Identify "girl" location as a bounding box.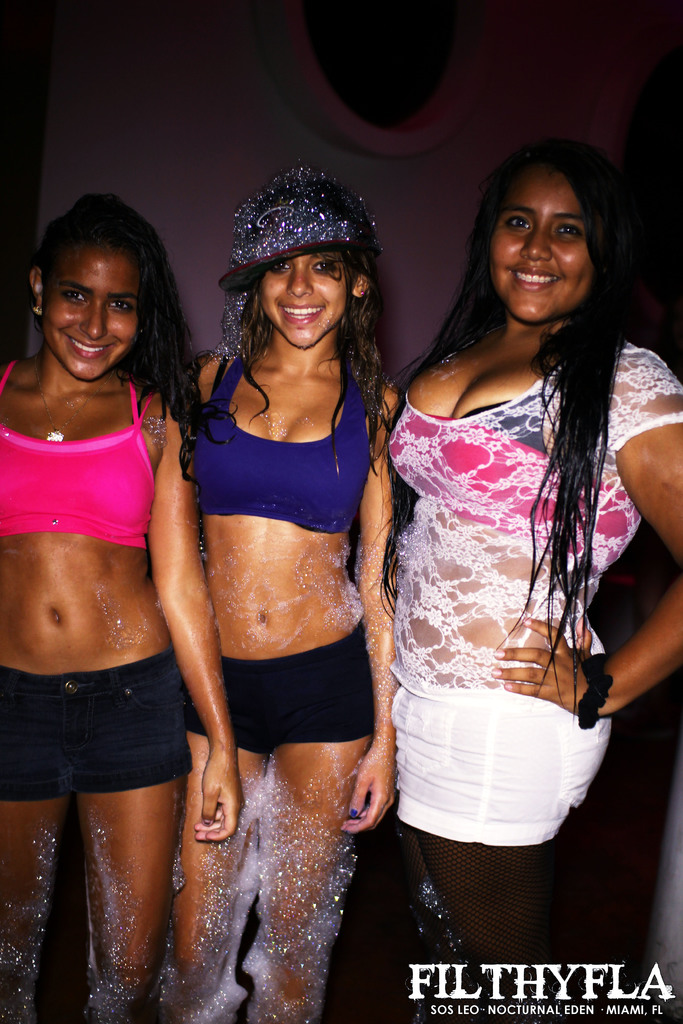
select_region(386, 145, 682, 1021).
